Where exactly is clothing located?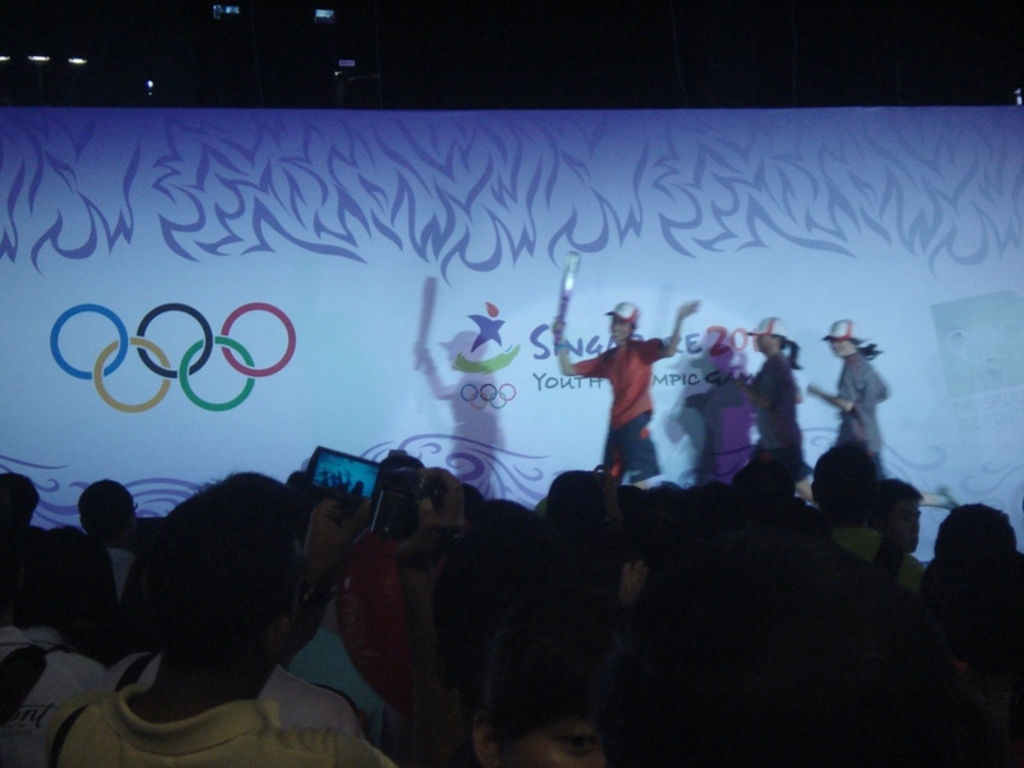
Its bounding box is Rect(573, 338, 671, 490).
